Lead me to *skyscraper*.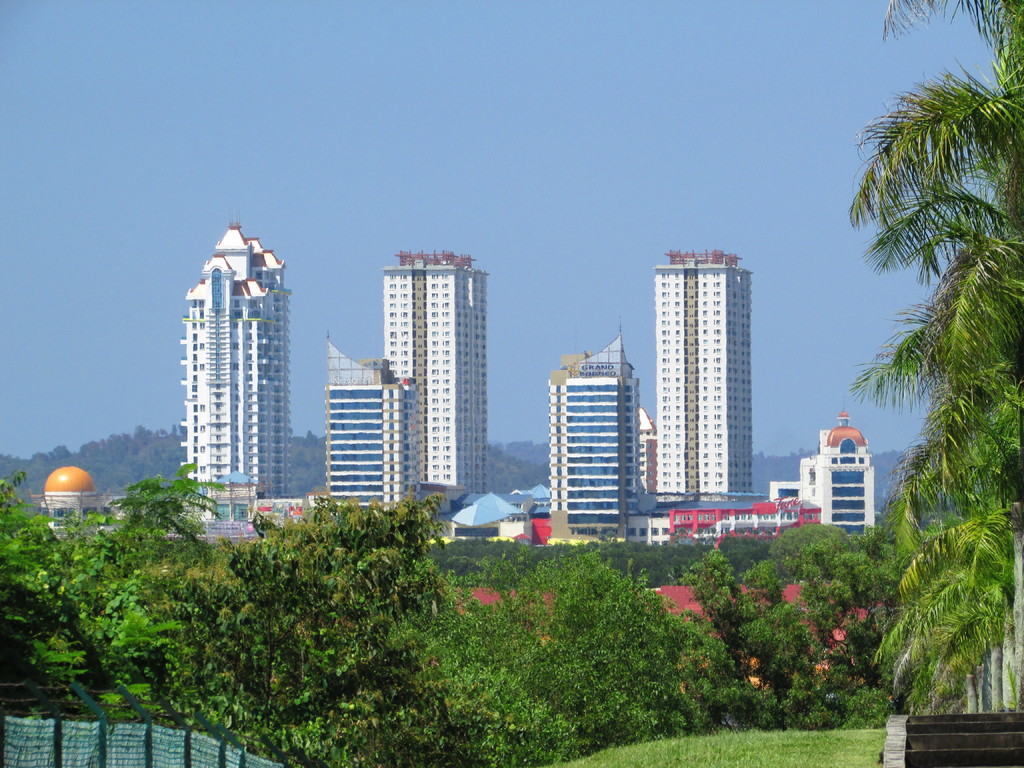
Lead to region(173, 218, 305, 514).
